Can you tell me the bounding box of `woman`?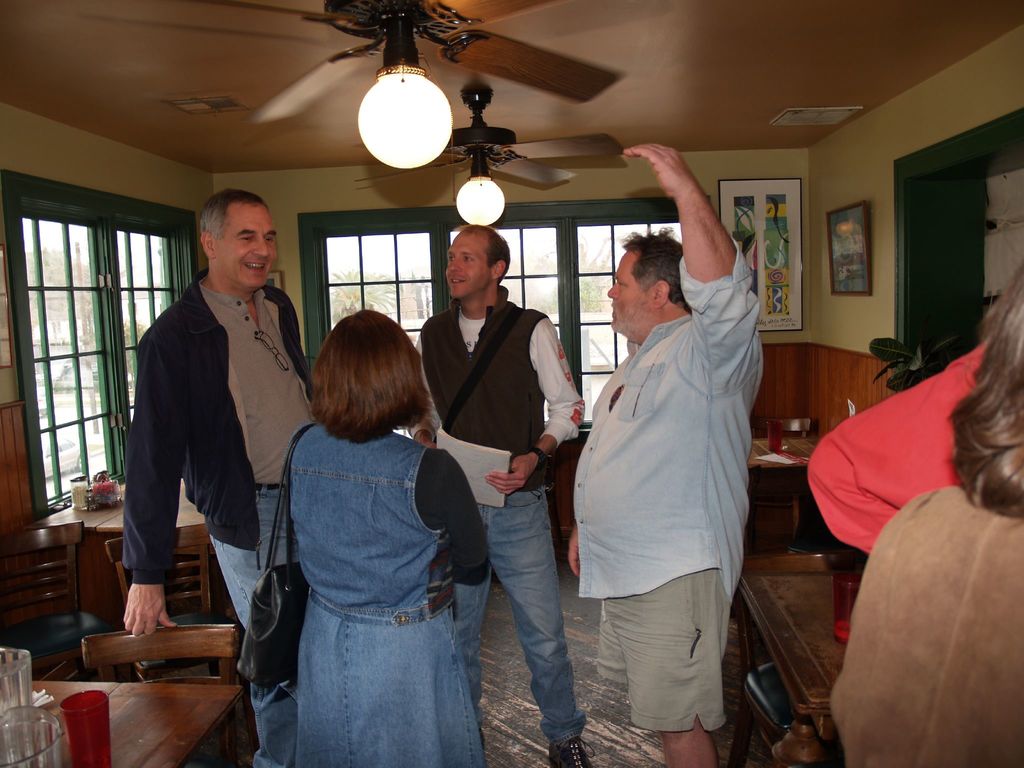
l=821, t=254, r=1023, b=767.
